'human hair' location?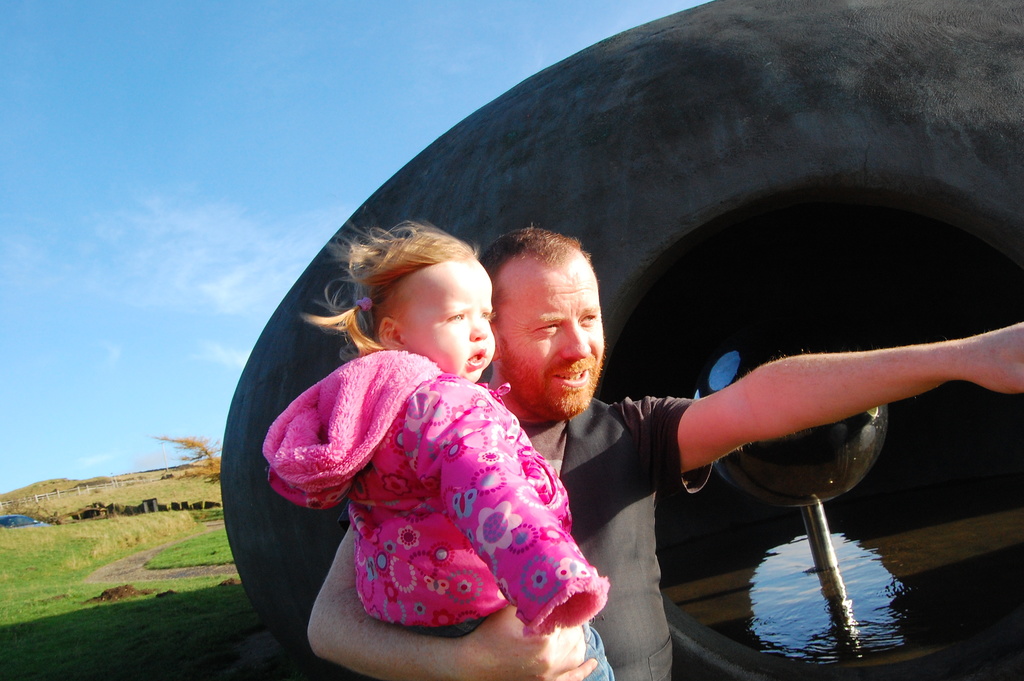
Rect(300, 217, 474, 356)
